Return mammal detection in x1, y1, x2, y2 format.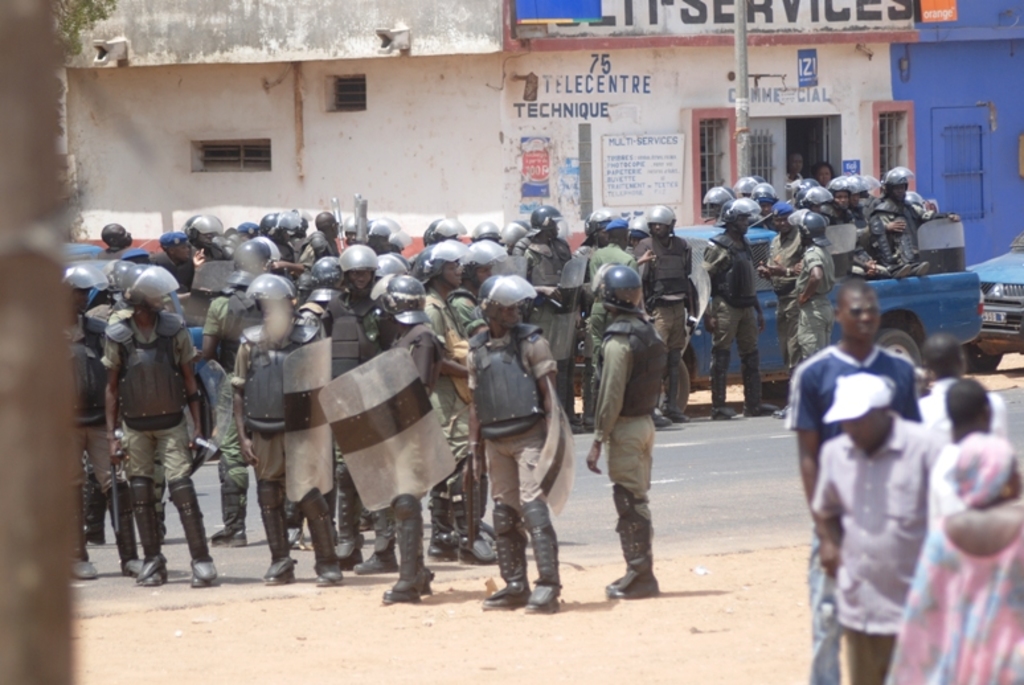
587, 226, 685, 591.
